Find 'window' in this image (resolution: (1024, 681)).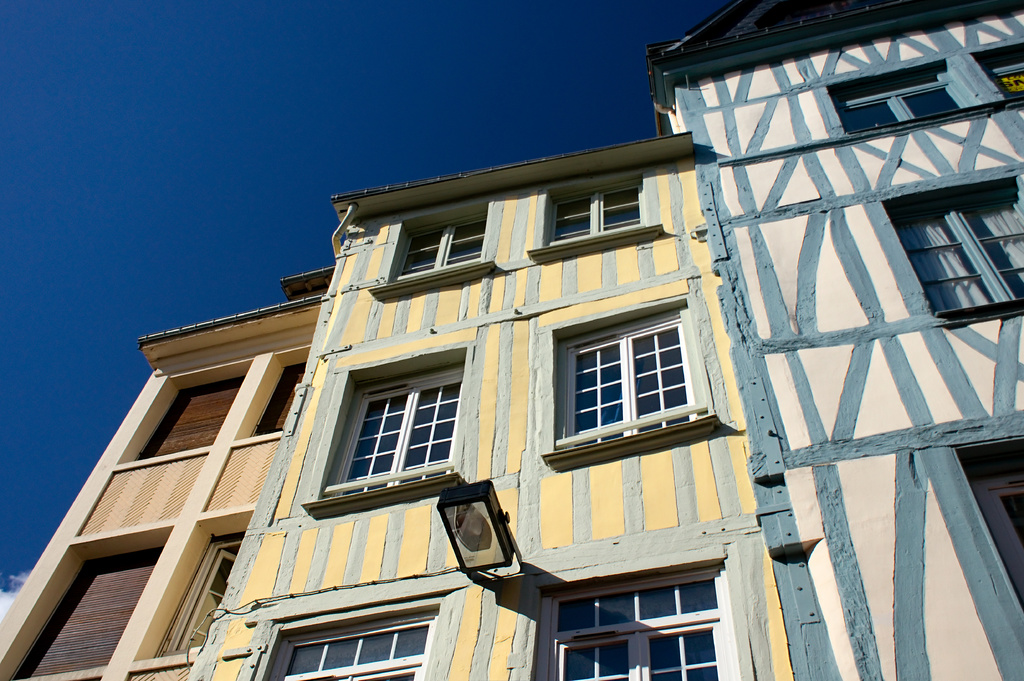
[left=536, top=175, right=650, bottom=254].
